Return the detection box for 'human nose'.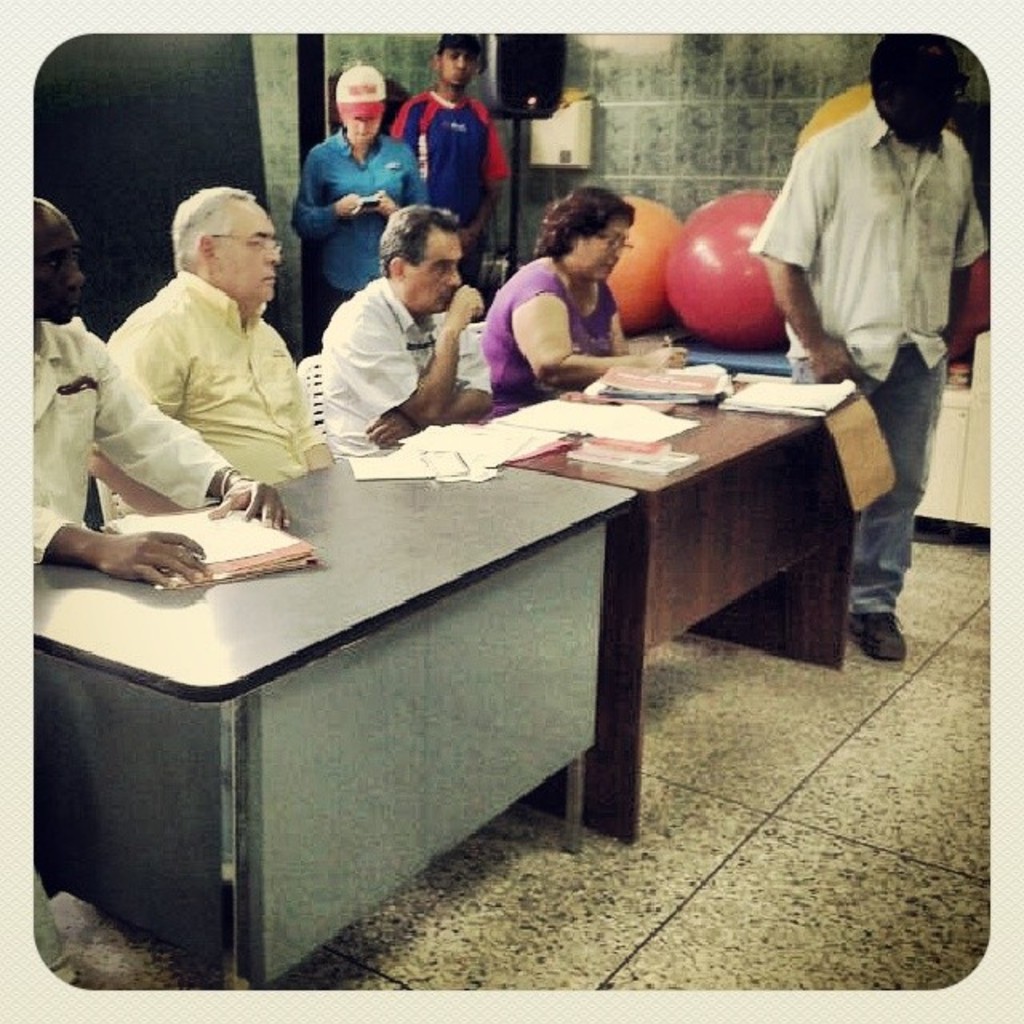
<bbox>259, 240, 285, 269</bbox>.
